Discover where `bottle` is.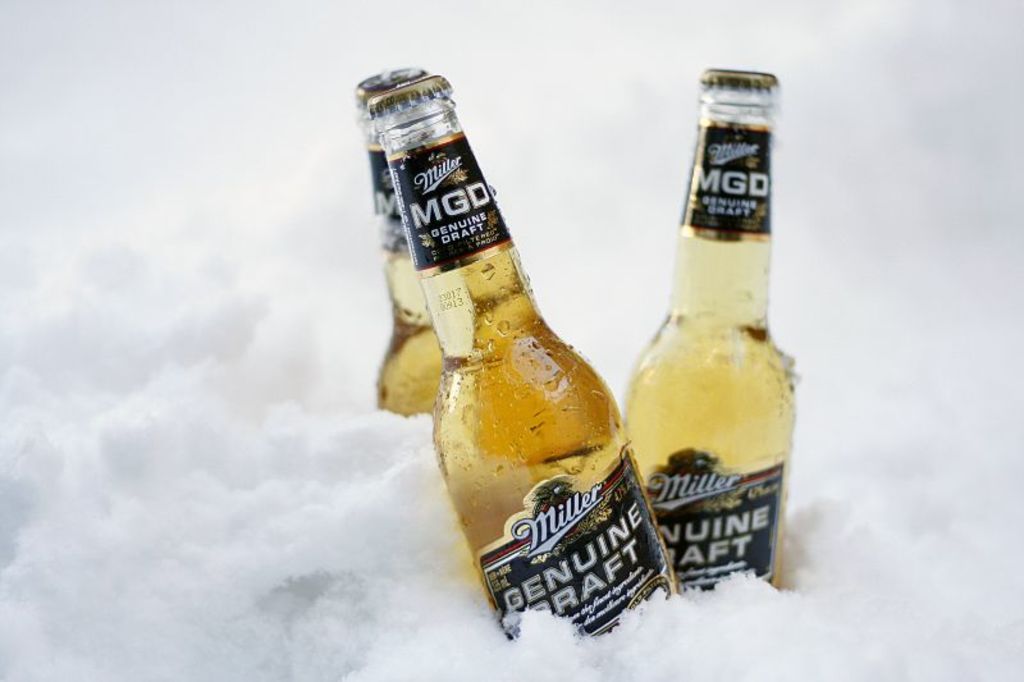
Discovered at [left=361, top=73, right=704, bottom=649].
